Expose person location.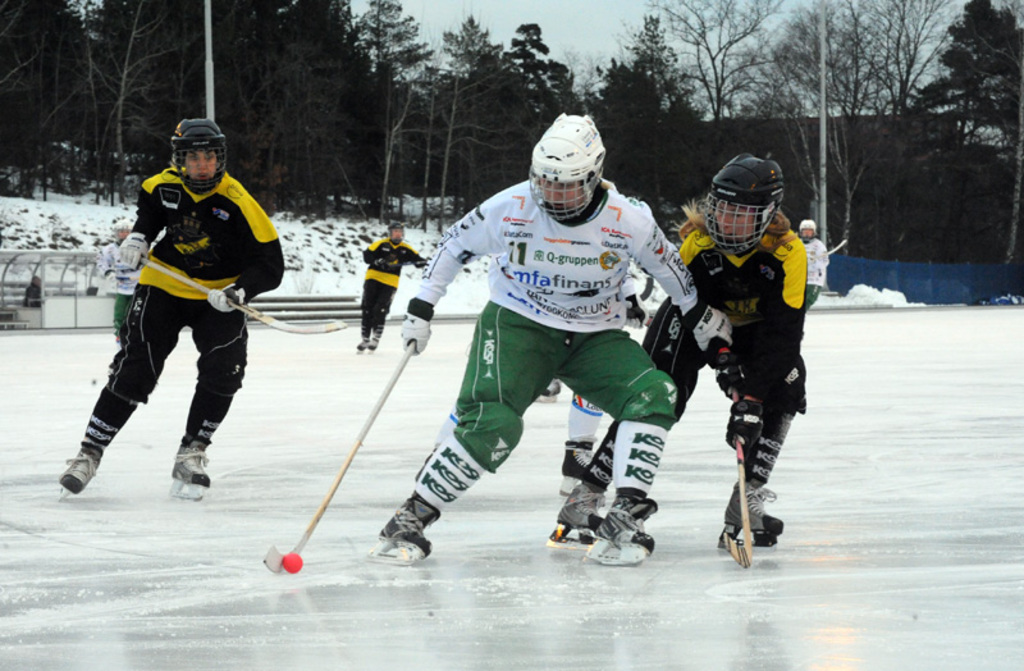
Exposed at 564,152,815,539.
